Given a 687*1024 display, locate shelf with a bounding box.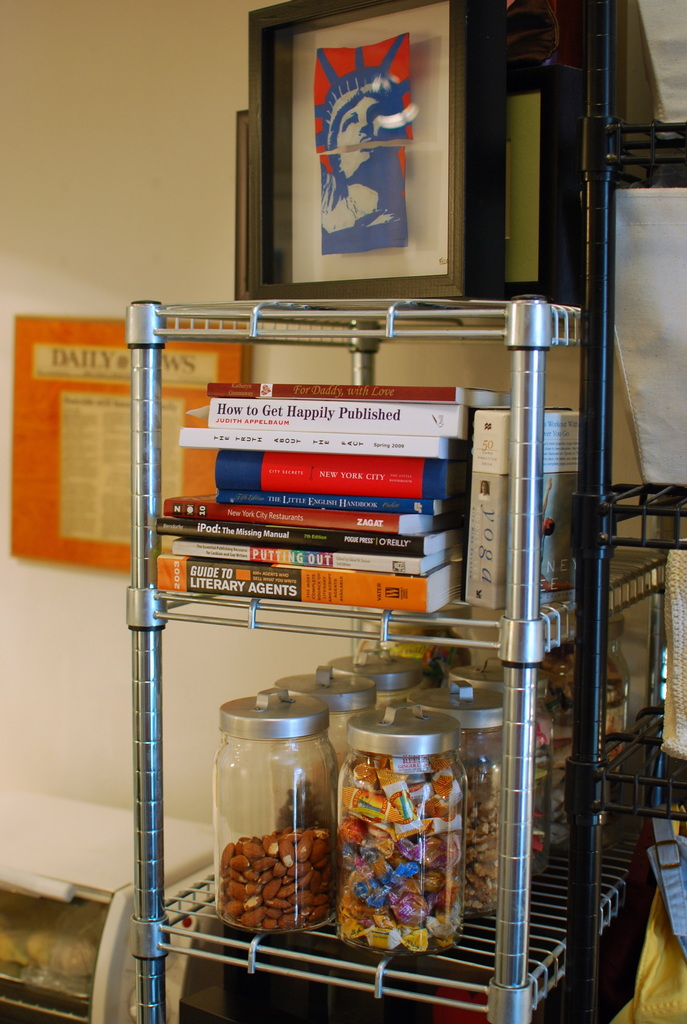
Located: Rect(558, 0, 686, 1023).
